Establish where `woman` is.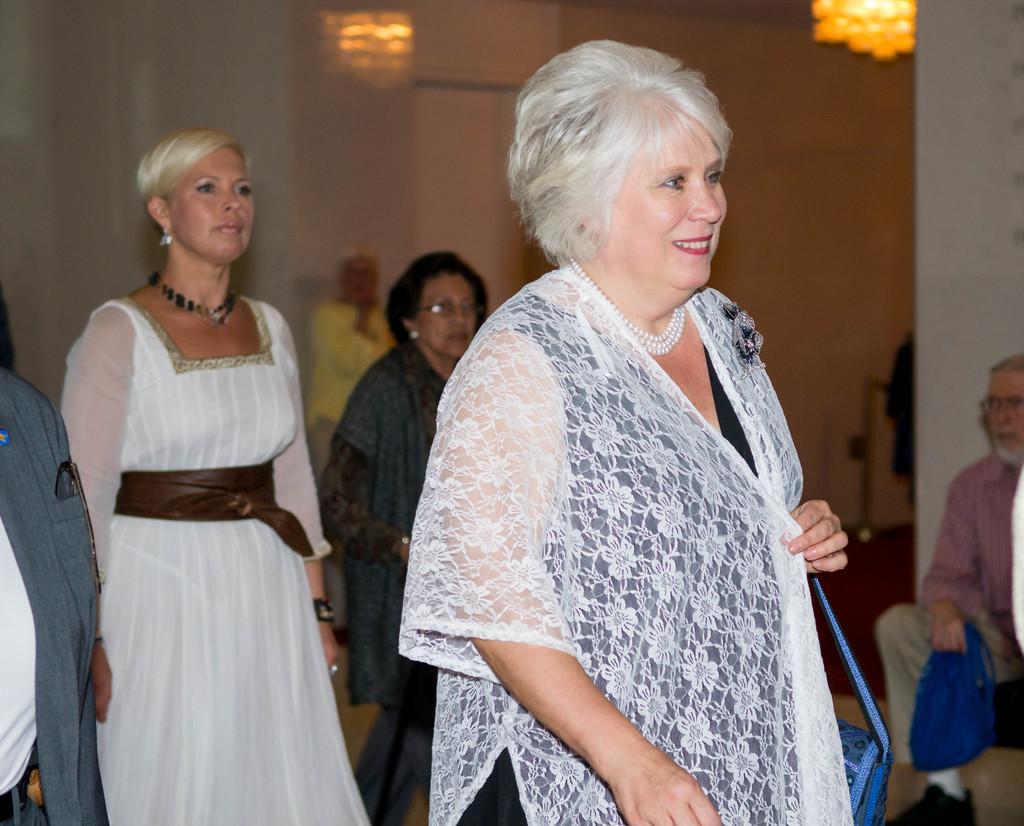
Established at bbox=[396, 41, 865, 825].
